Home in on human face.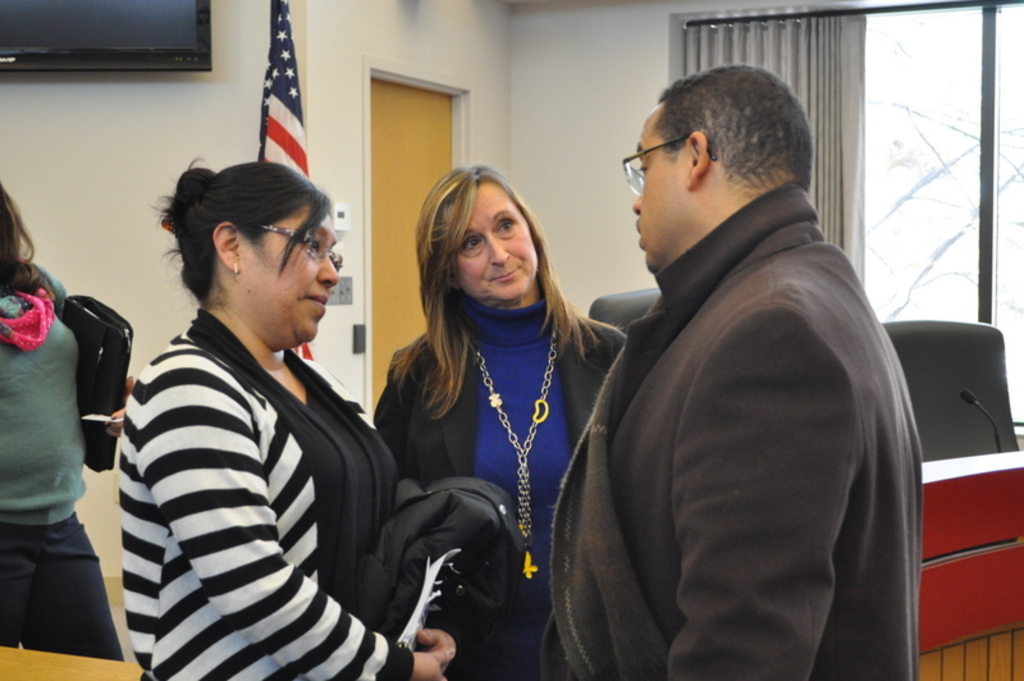
Homed in at 234,209,338,346.
